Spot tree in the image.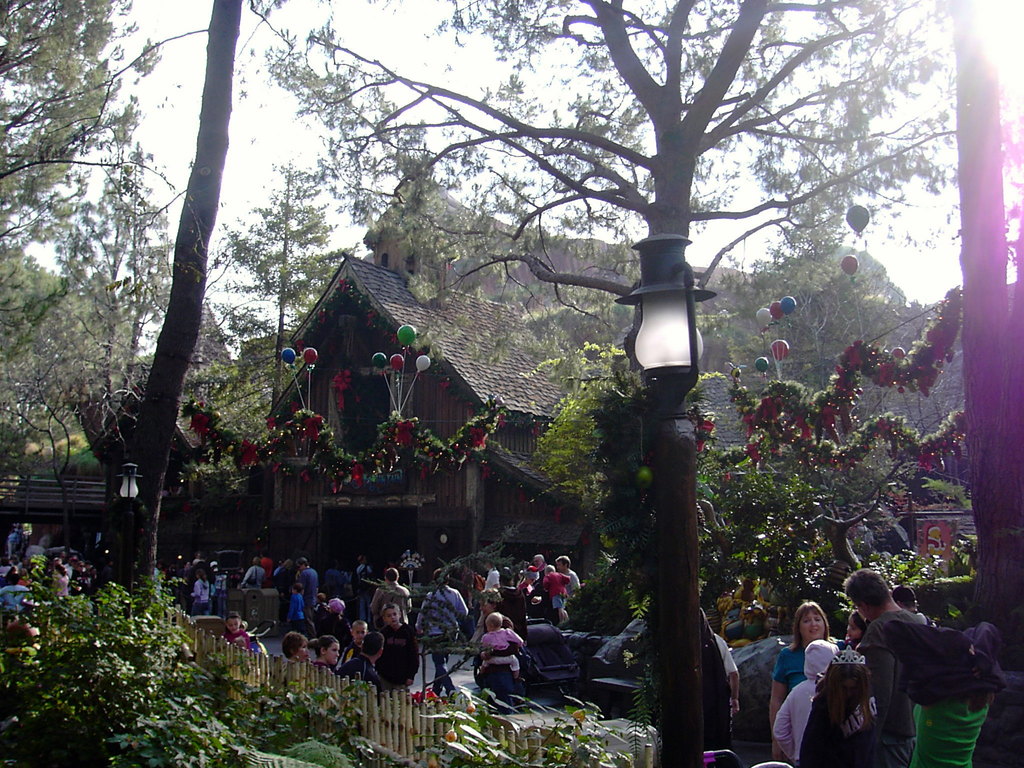
tree found at 0 0 207 767.
